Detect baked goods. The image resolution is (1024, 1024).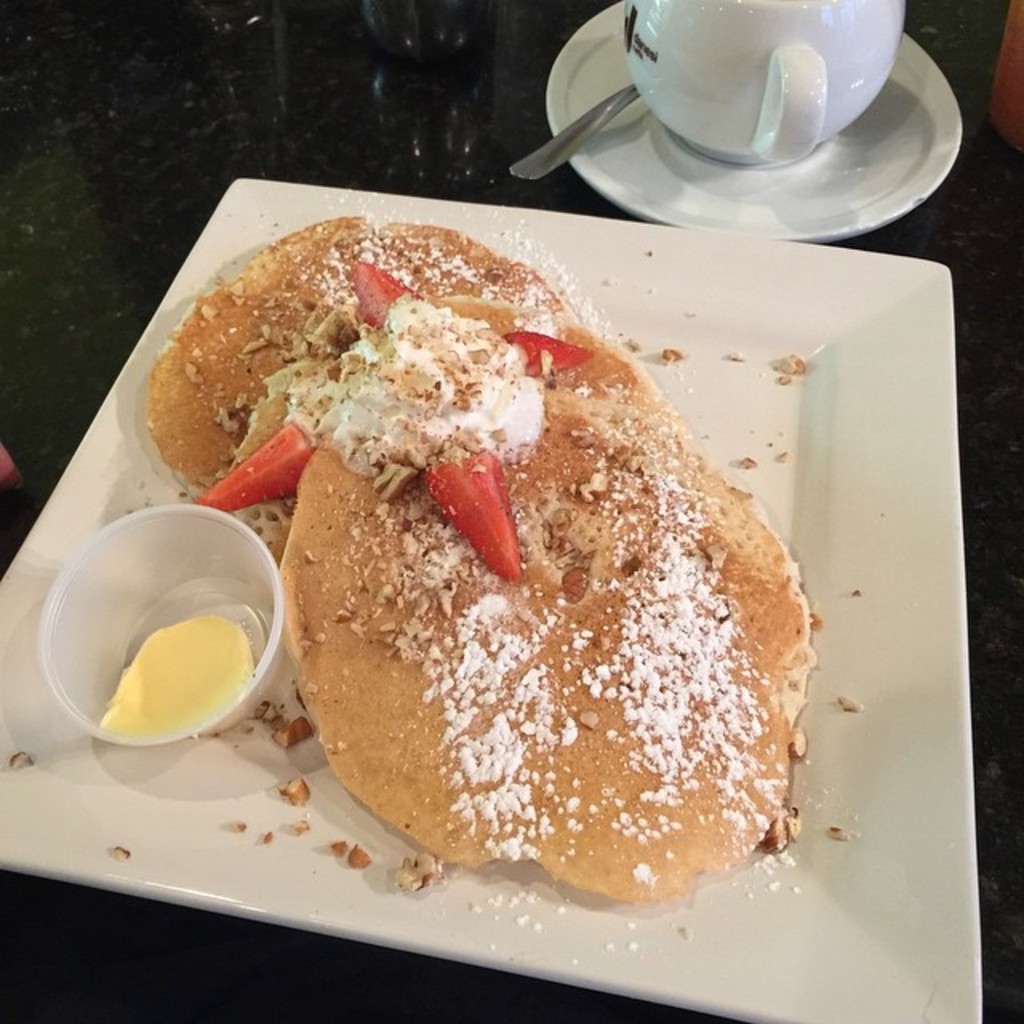
[286,294,813,907].
